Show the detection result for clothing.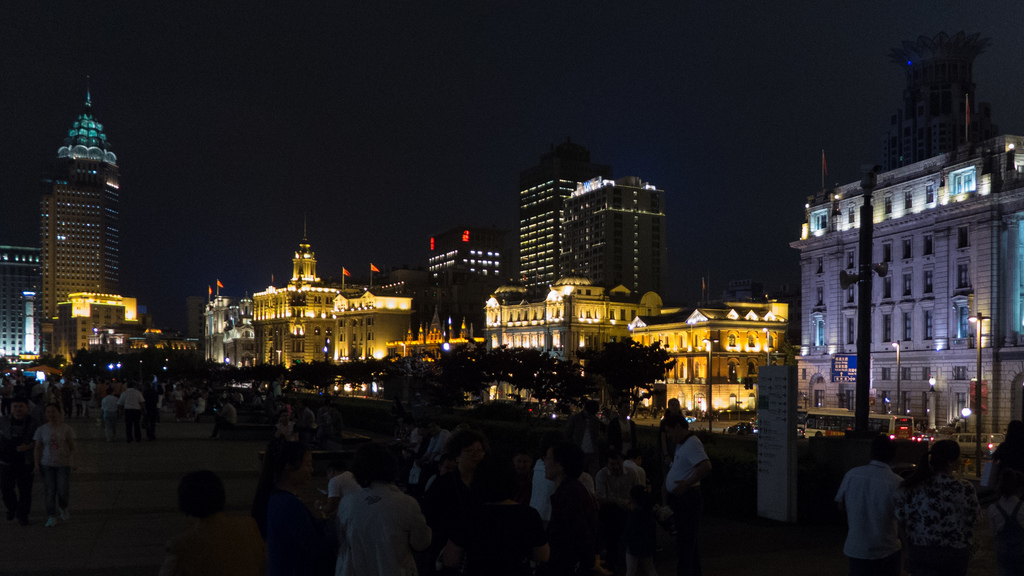
(left=307, top=457, right=432, bottom=570).
